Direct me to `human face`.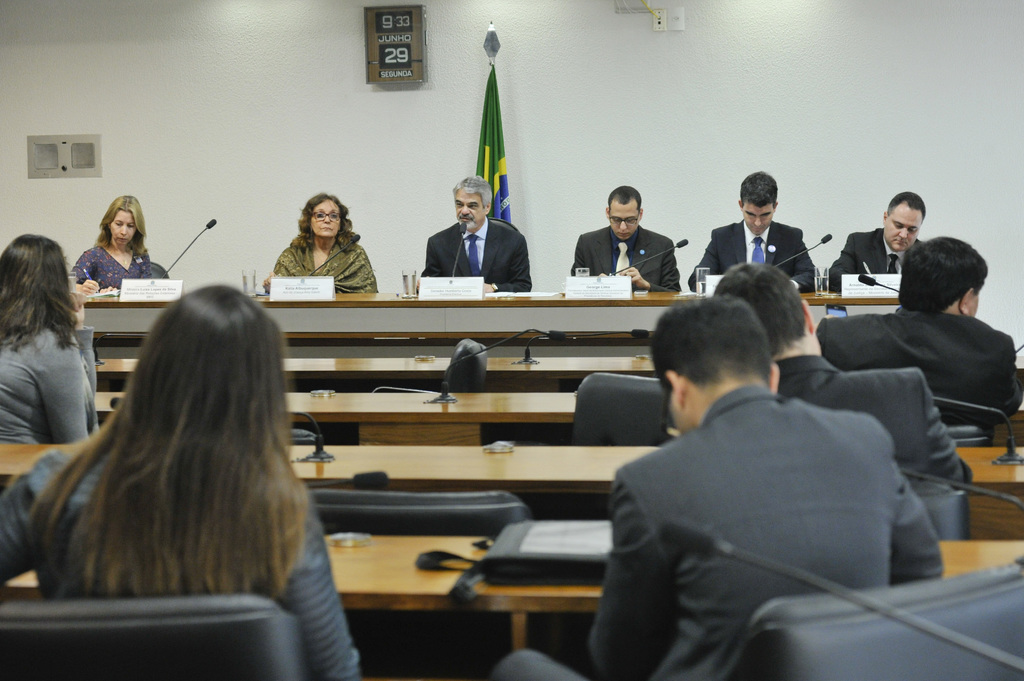
Direction: detection(884, 210, 920, 252).
